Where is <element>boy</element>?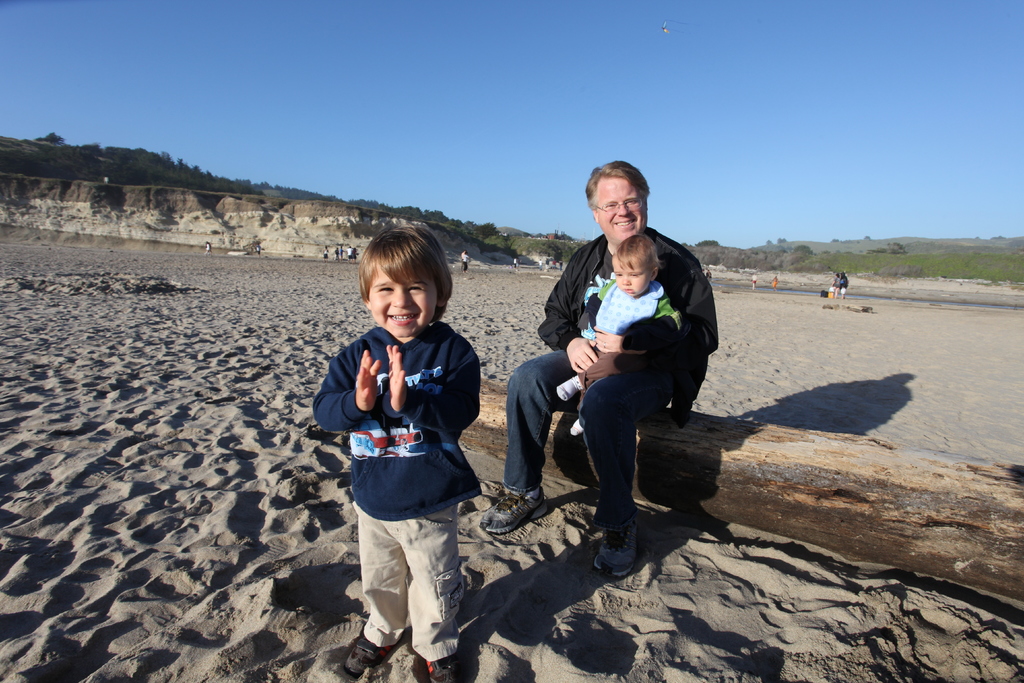
556 233 681 435.
